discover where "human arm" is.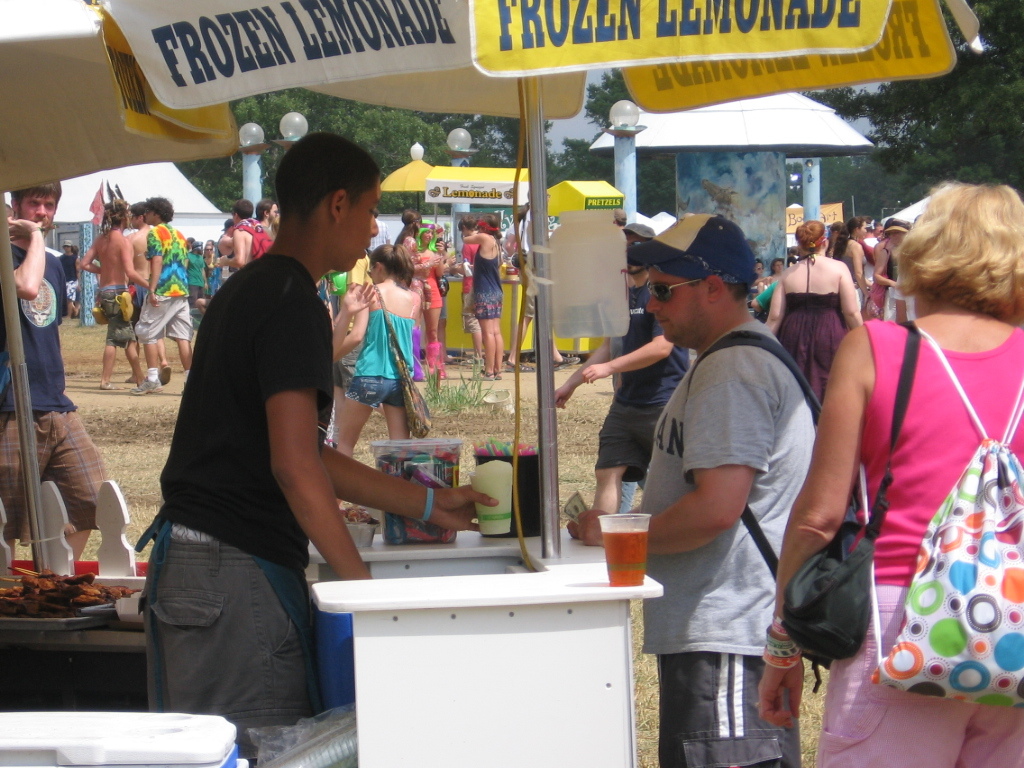
Discovered at bbox=(123, 236, 156, 303).
